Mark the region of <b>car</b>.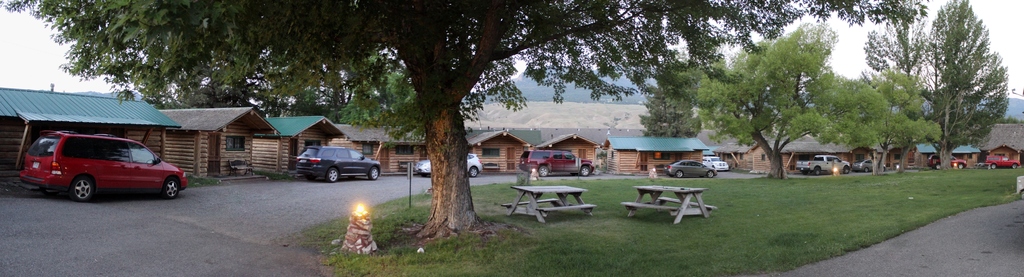
Region: locate(986, 153, 1020, 167).
